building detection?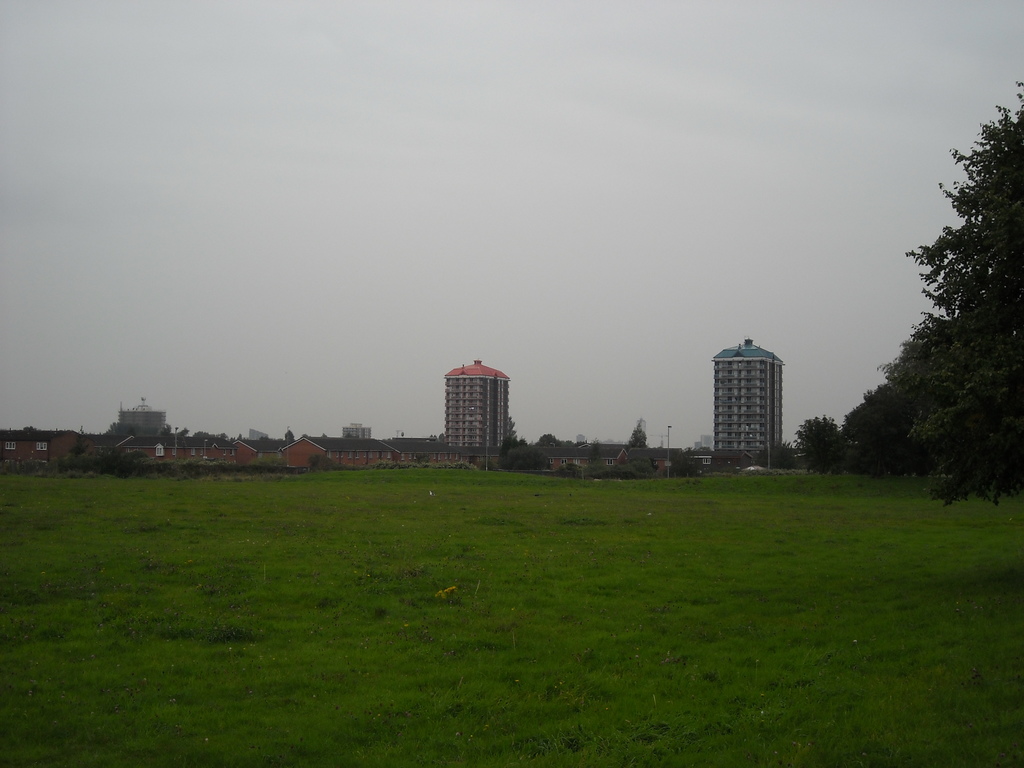
{"x1": 445, "y1": 362, "x2": 511, "y2": 448}
